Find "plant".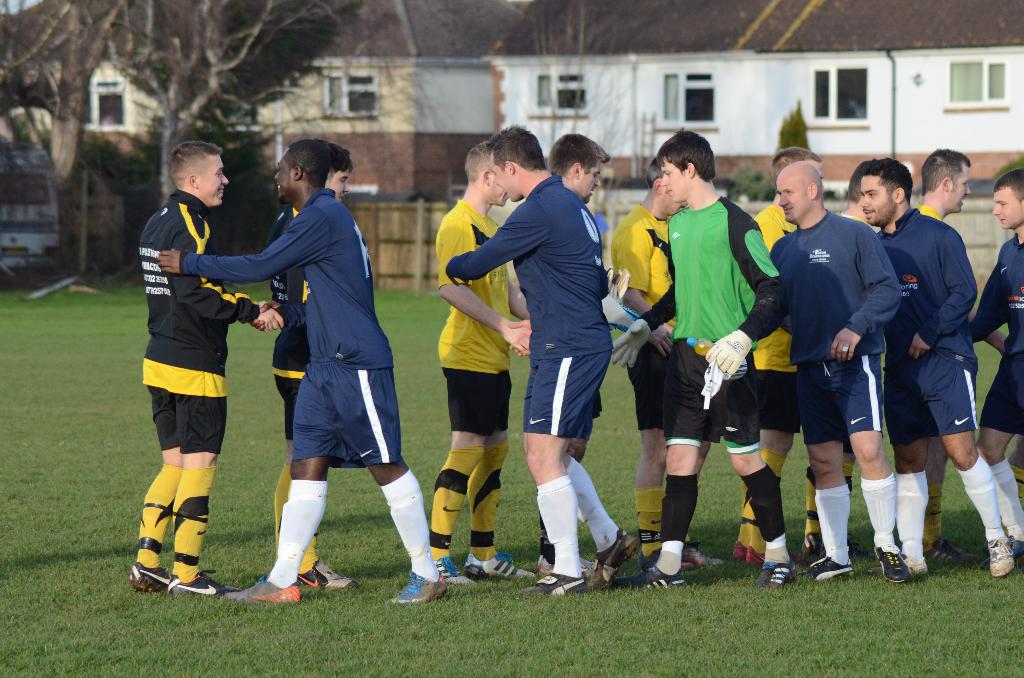
x1=989, y1=154, x2=1023, y2=189.
